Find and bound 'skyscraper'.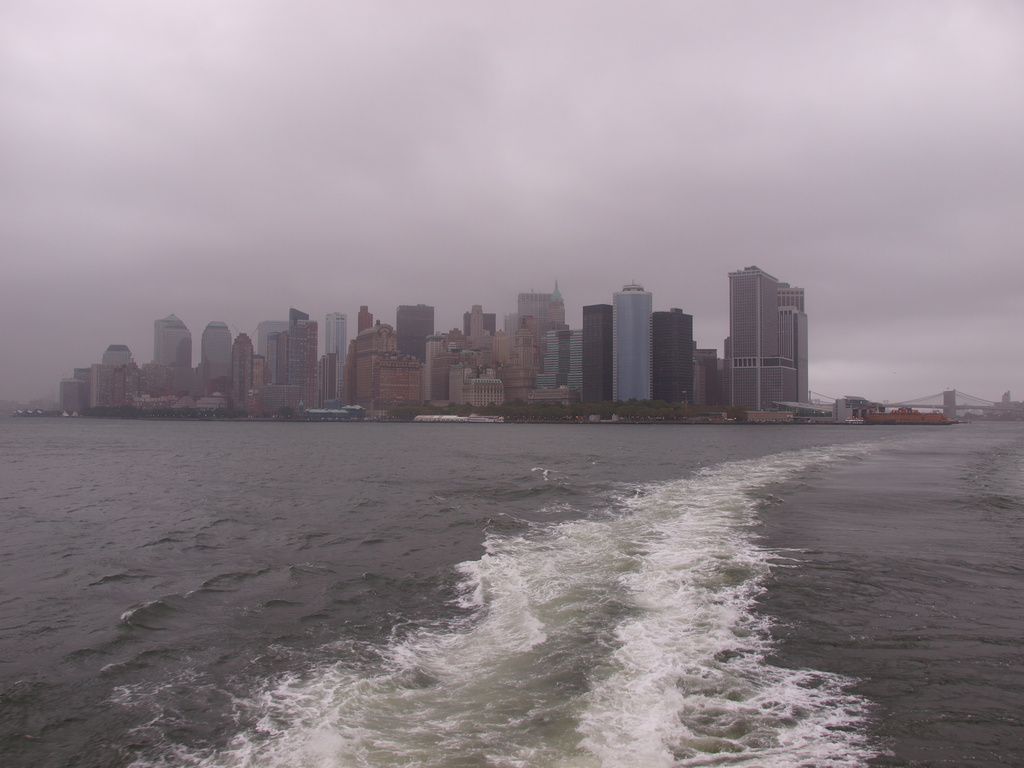
Bound: (x1=579, y1=272, x2=719, y2=413).
